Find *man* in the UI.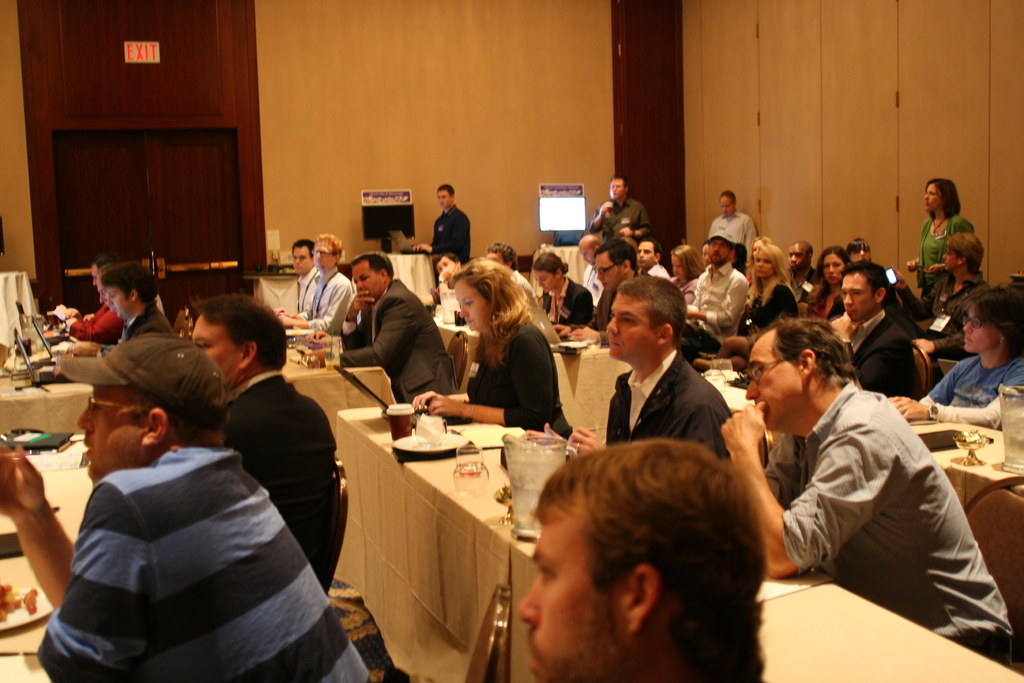
UI element at [634,238,670,278].
